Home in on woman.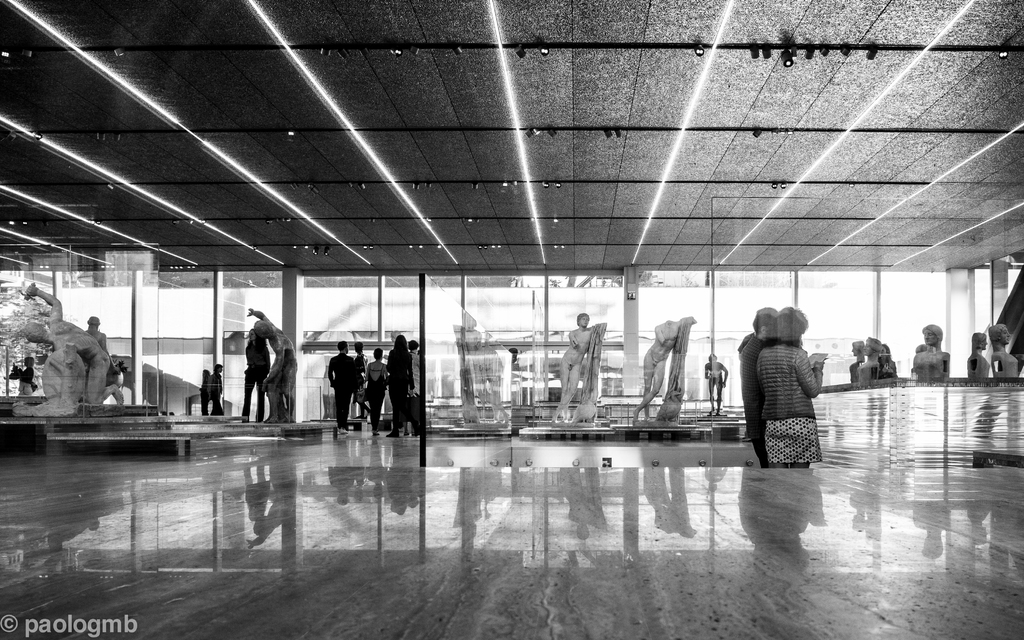
Homed in at bbox=(867, 345, 899, 440).
